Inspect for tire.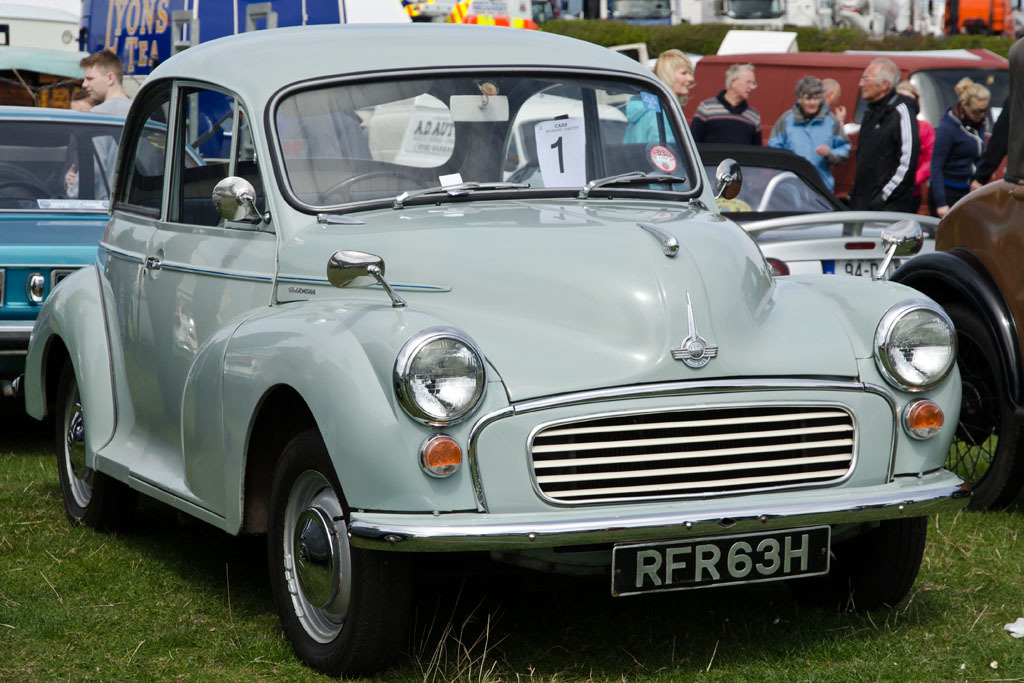
Inspection: <box>58,375,127,530</box>.
